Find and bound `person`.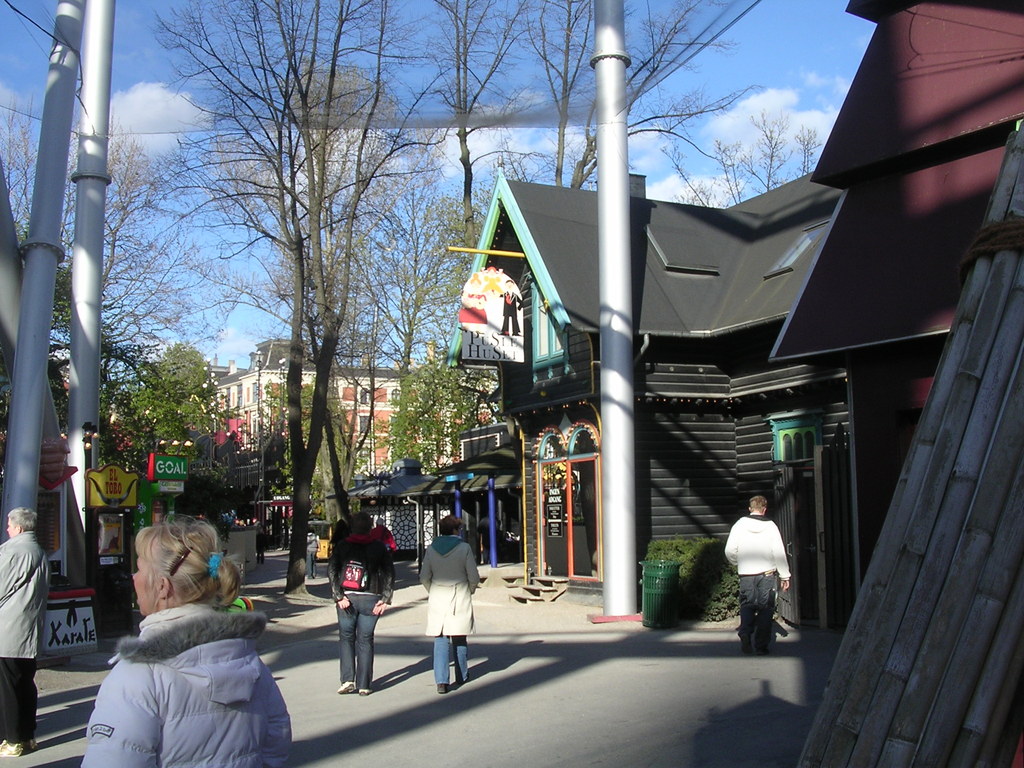
Bound: region(303, 527, 323, 585).
